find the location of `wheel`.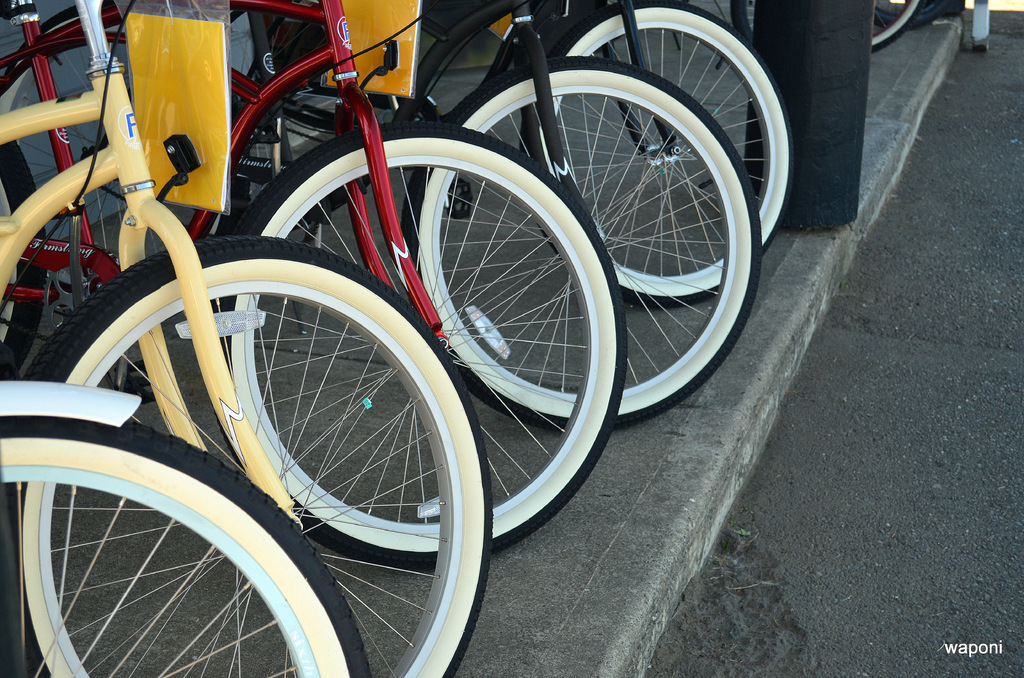
Location: select_region(401, 54, 761, 430).
